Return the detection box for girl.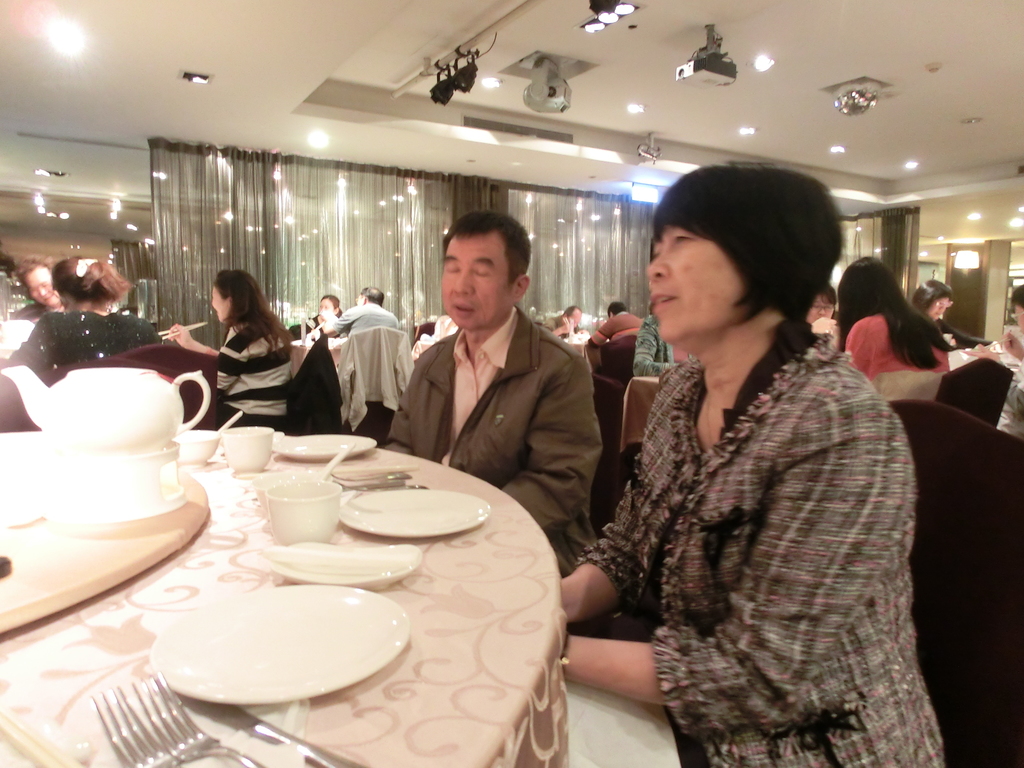
x1=556, y1=161, x2=916, y2=766.
